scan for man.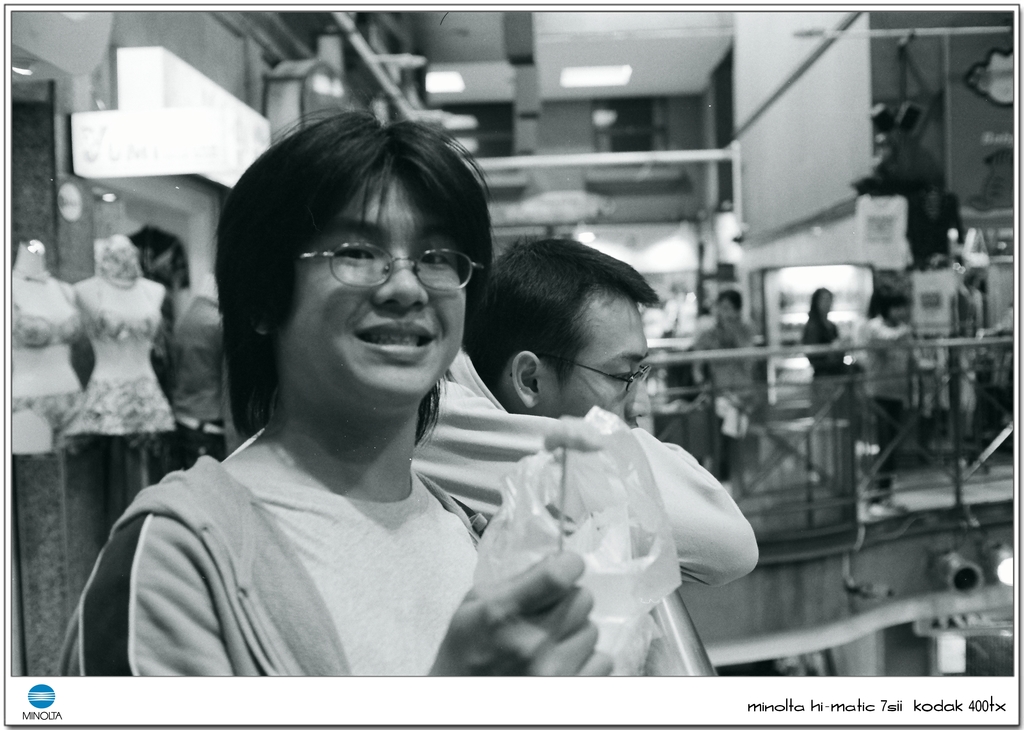
Scan result: box=[56, 110, 619, 680].
